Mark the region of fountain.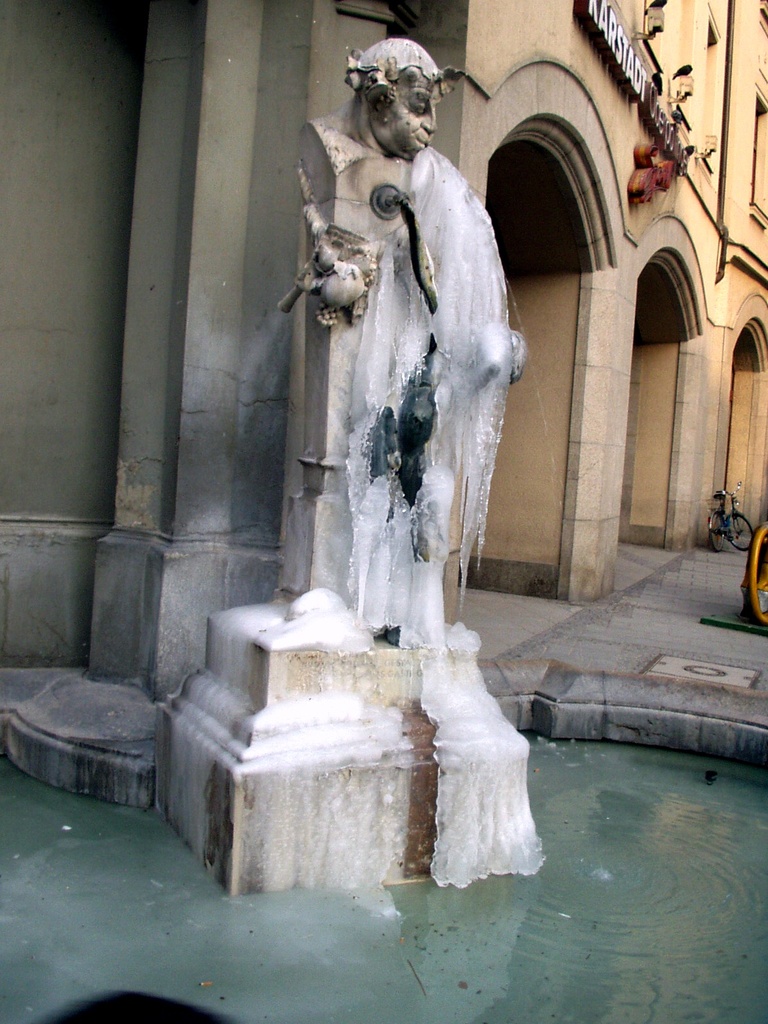
Region: (0,31,765,1023).
